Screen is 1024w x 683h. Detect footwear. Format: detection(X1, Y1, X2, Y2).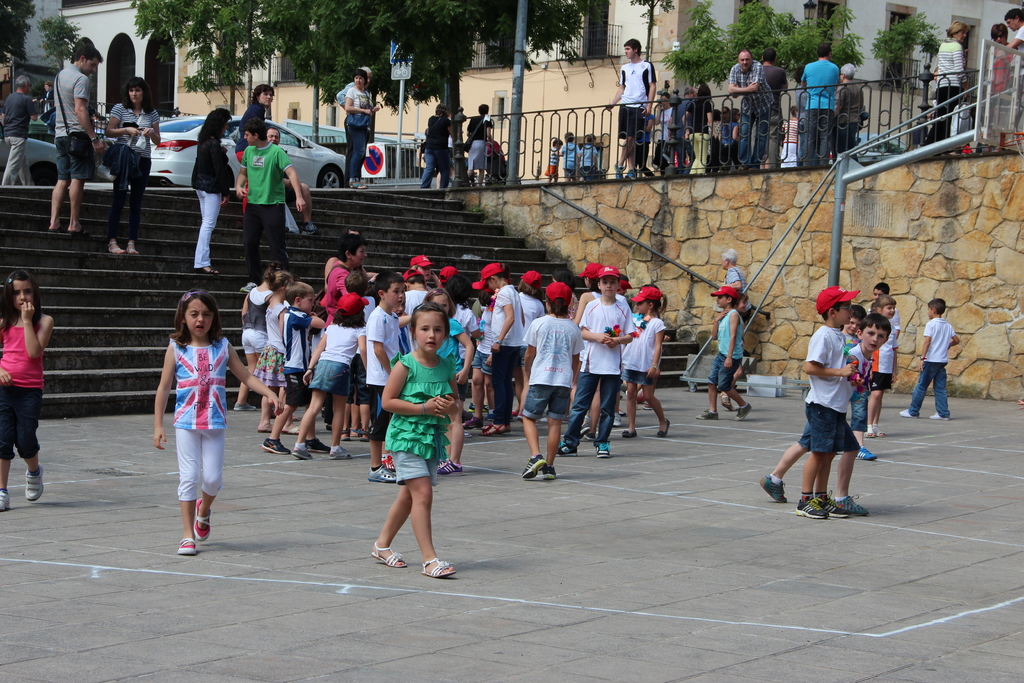
detection(0, 486, 15, 515).
